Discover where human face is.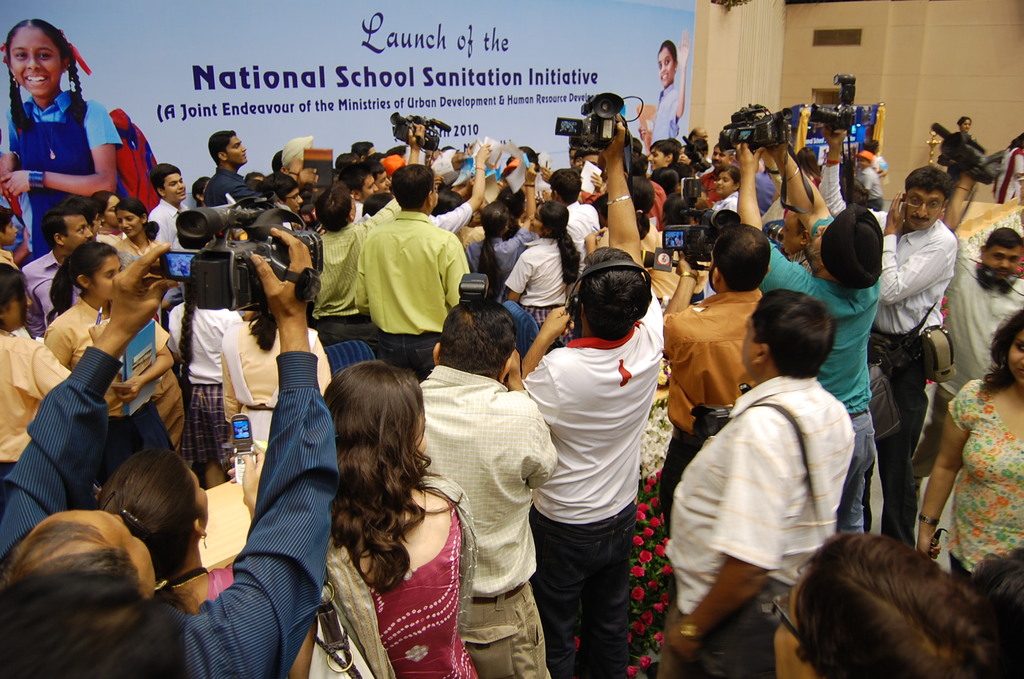
Discovered at {"x1": 63, "y1": 218, "x2": 94, "y2": 249}.
